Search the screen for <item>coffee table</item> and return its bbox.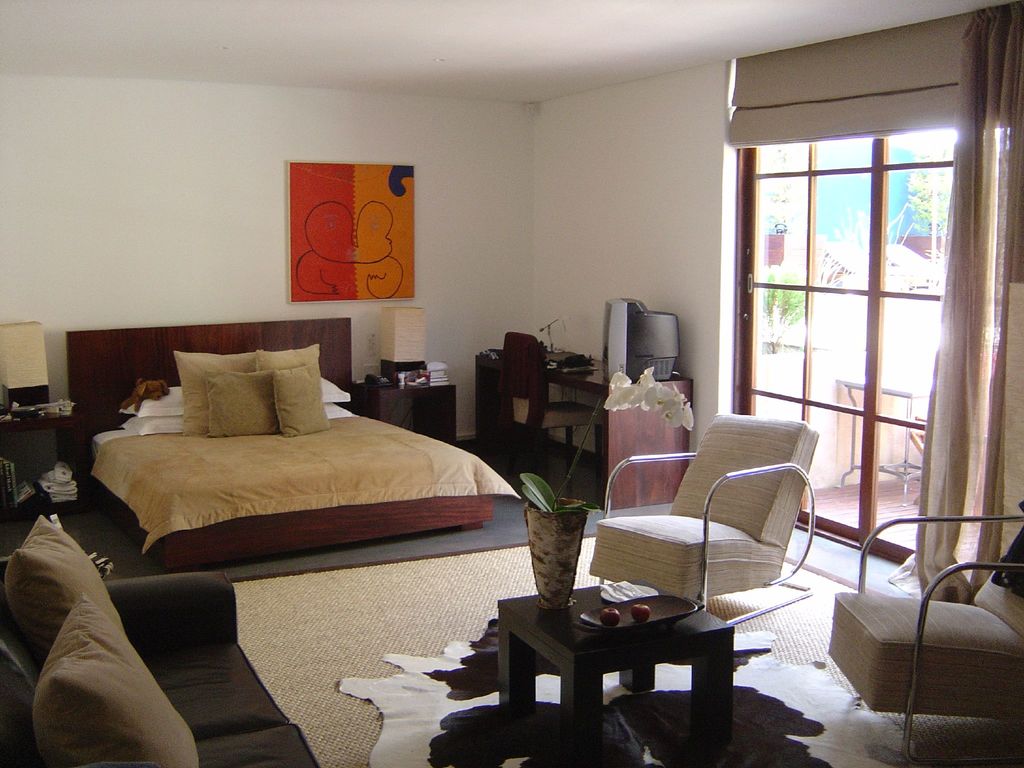
Found: Rect(481, 573, 760, 740).
